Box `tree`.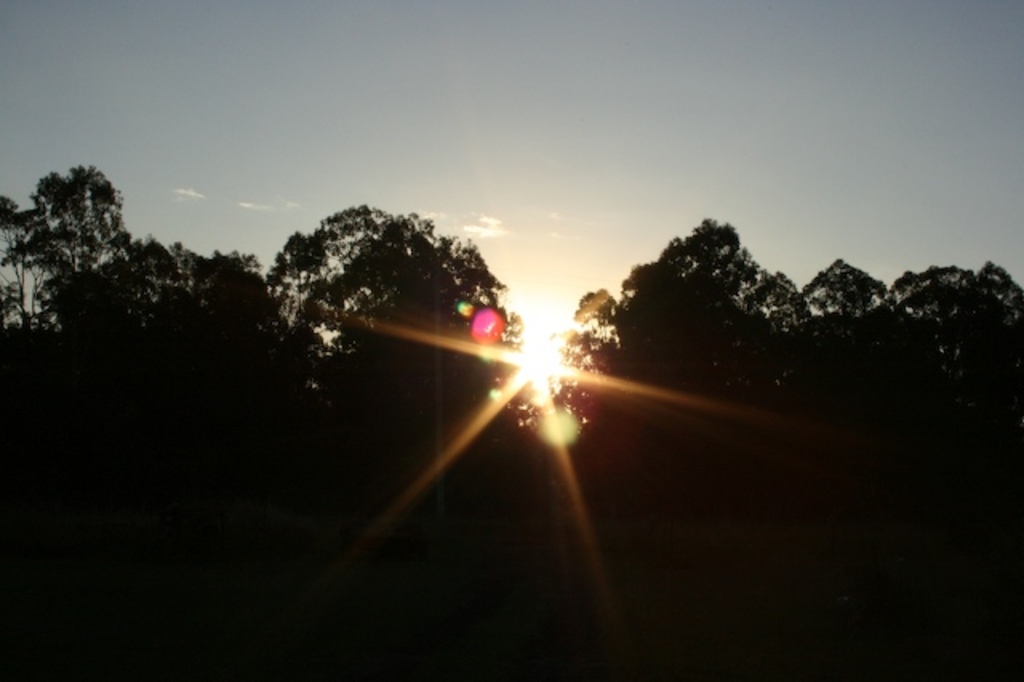
pyautogui.locateOnScreen(46, 235, 211, 427).
